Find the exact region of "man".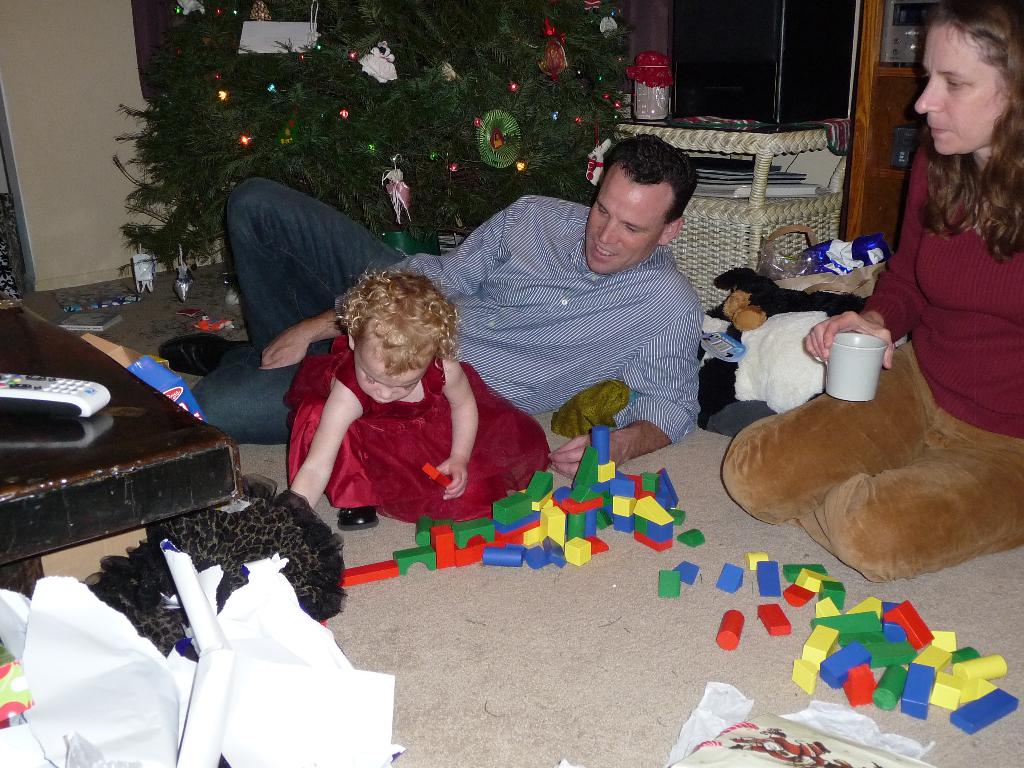
Exact region: {"left": 79, "top": 128, "right": 707, "bottom": 481}.
